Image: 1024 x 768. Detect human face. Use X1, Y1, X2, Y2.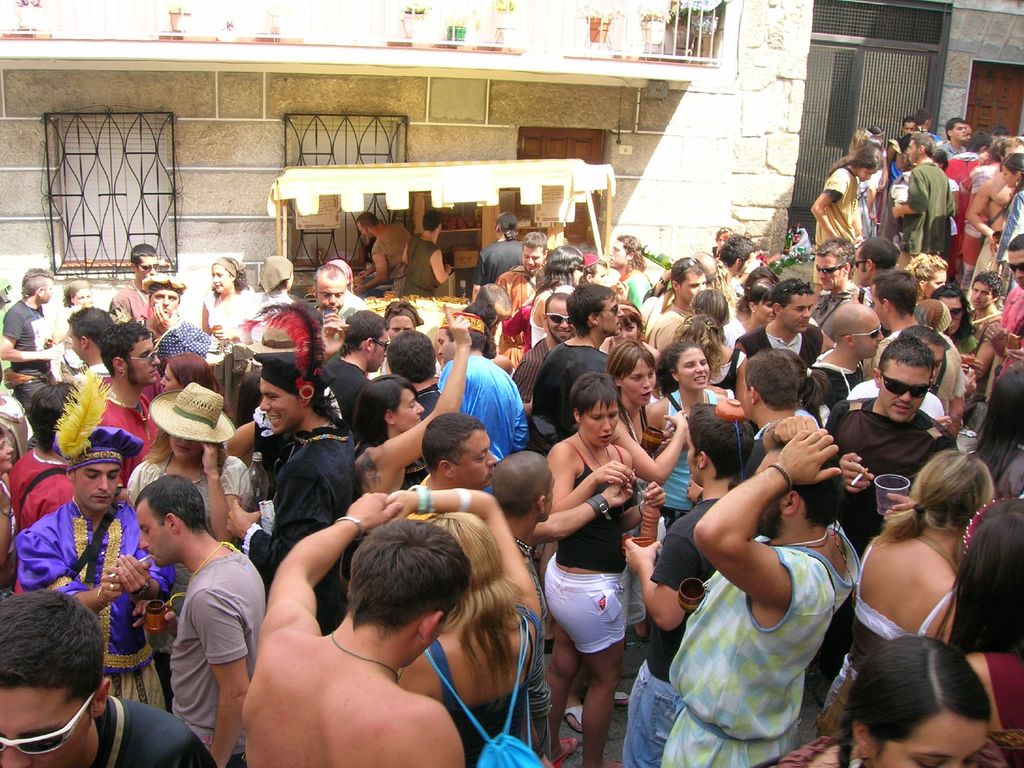
523, 249, 543, 274.
